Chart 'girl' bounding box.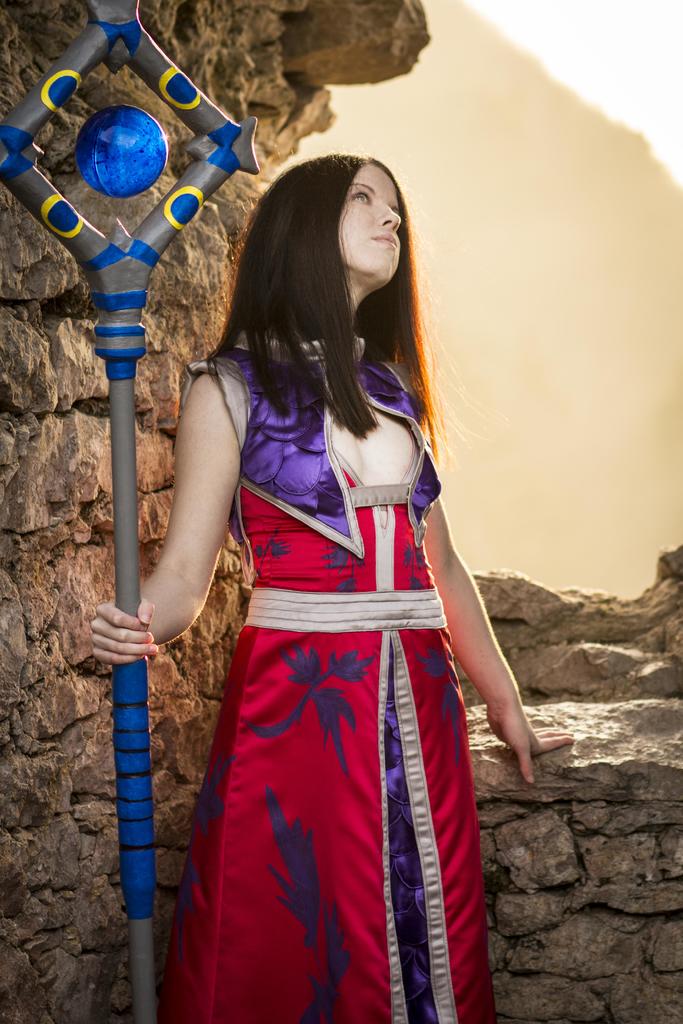
Charted: {"x1": 85, "y1": 154, "x2": 572, "y2": 1023}.
